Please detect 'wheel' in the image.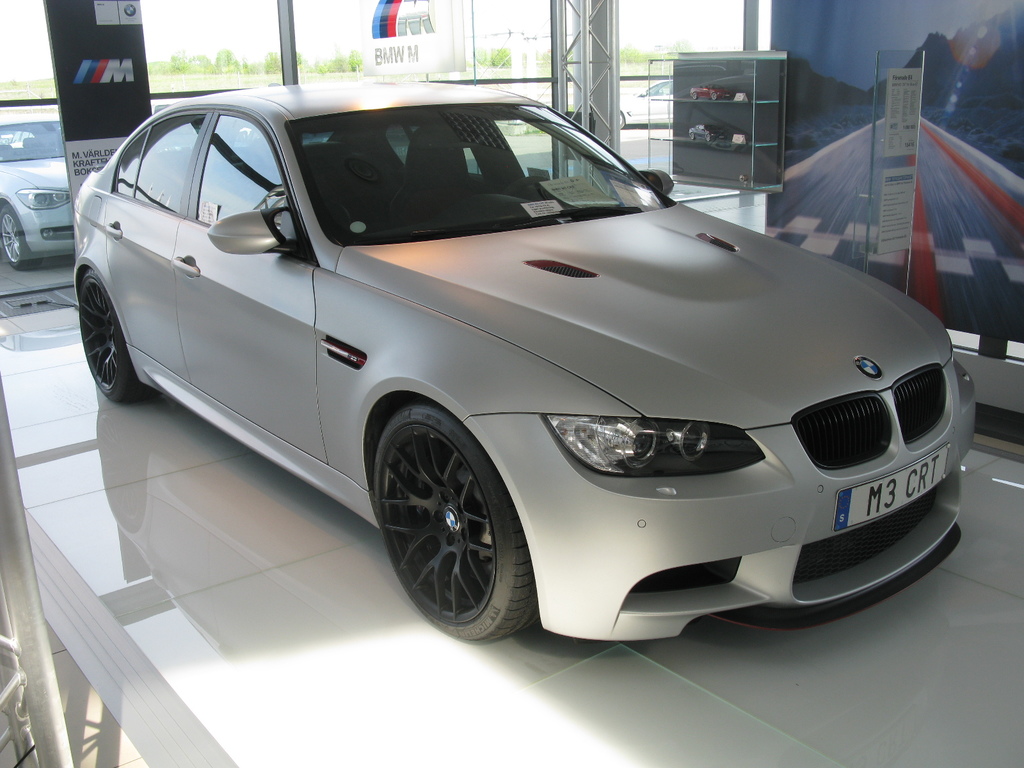
80, 267, 154, 404.
